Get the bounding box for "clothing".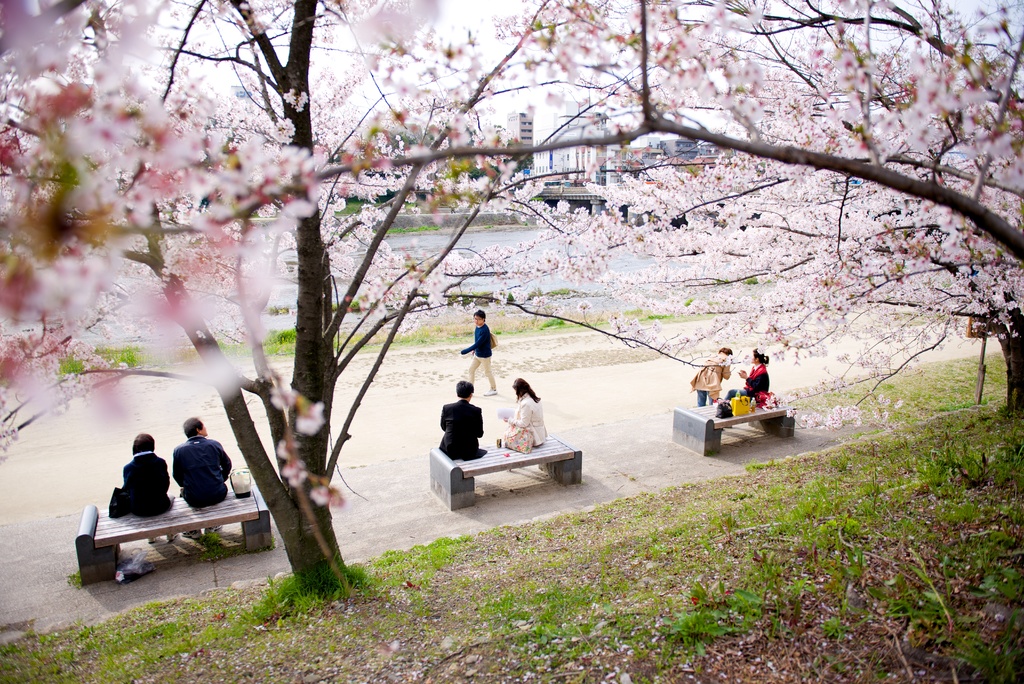
460,323,497,393.
